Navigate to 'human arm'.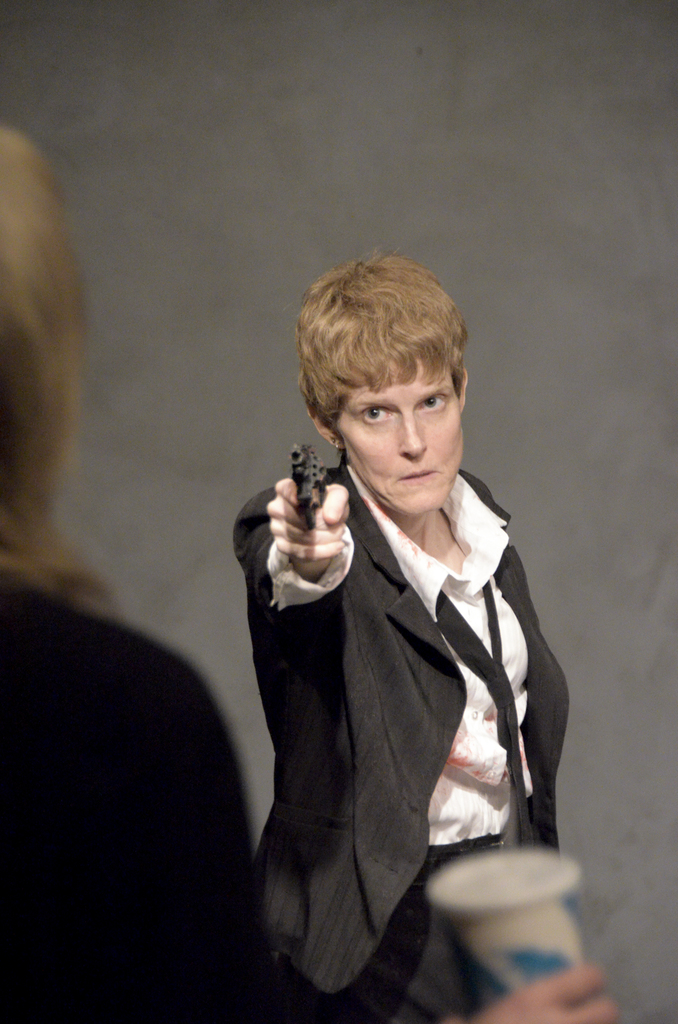
Navigation target: x1=248 y1=477 x2=375 y2=637.
